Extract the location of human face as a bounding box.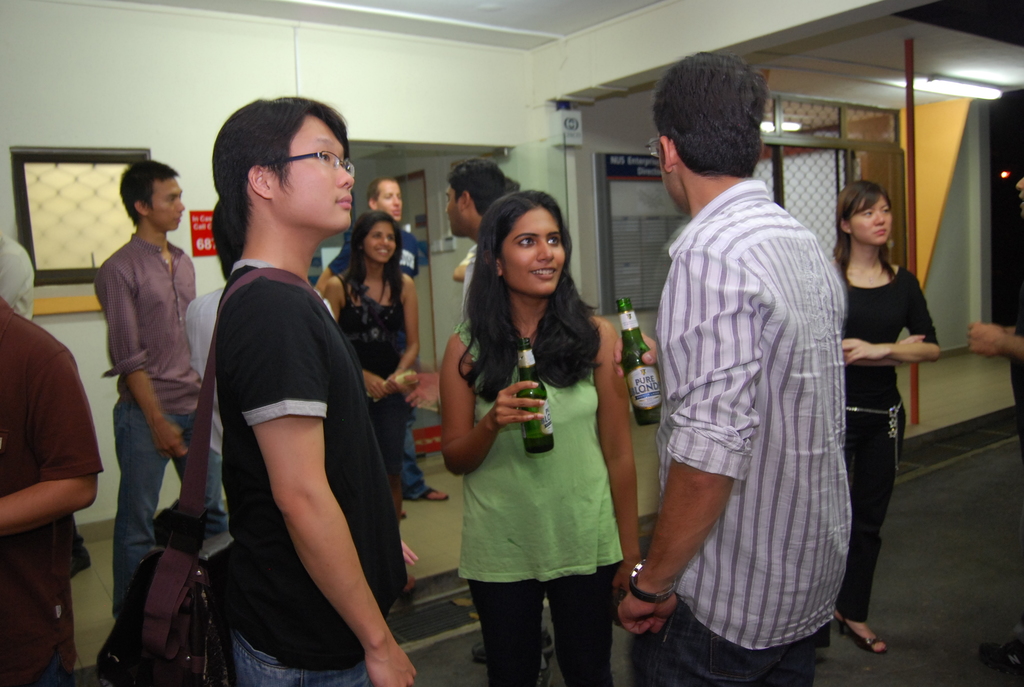
Rect(501, 209, 568, 293).
